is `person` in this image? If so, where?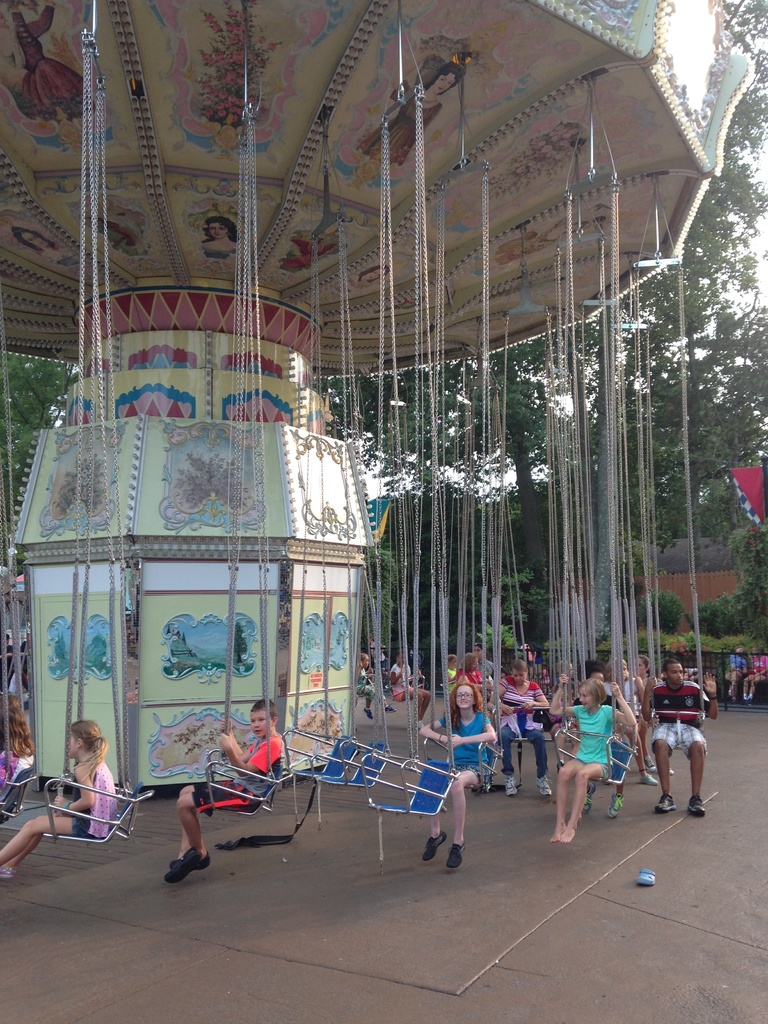
Yes, at [left=604, top=655, right=657, bottom=786].
